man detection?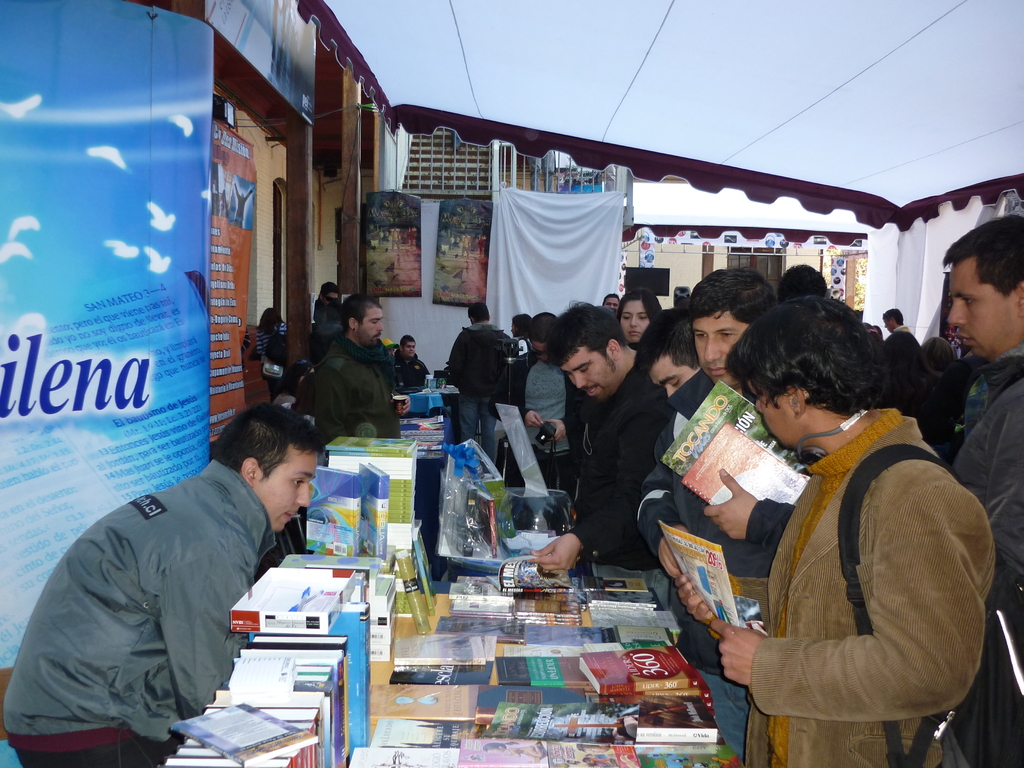
x1=26, y1=410, x2=324, y2=759
